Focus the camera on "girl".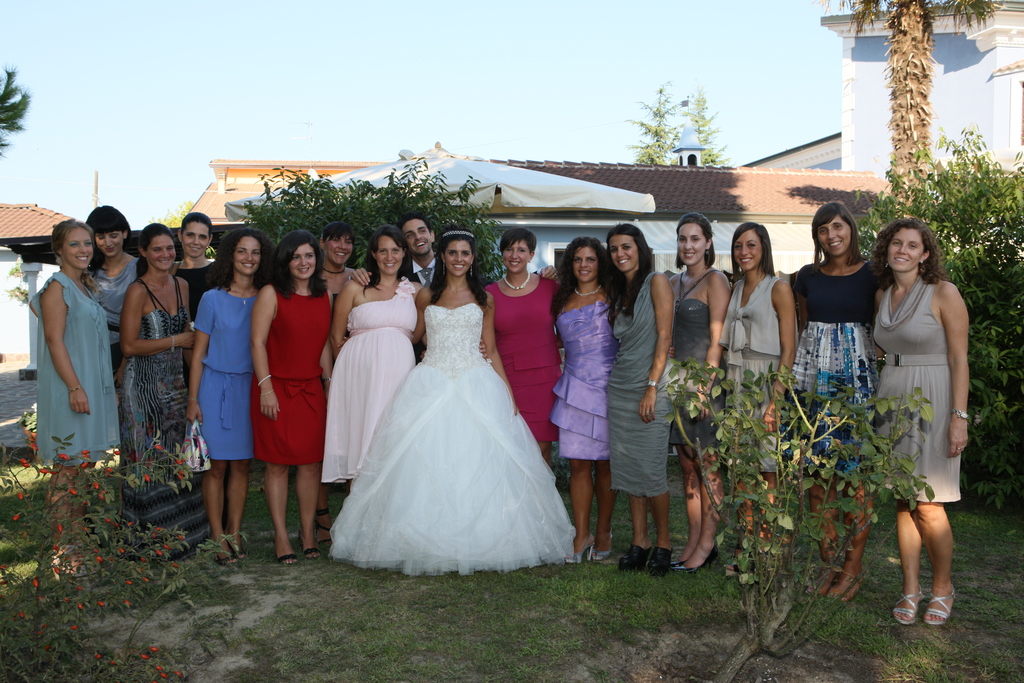
Focus region: (602, 224, 675, 580).
